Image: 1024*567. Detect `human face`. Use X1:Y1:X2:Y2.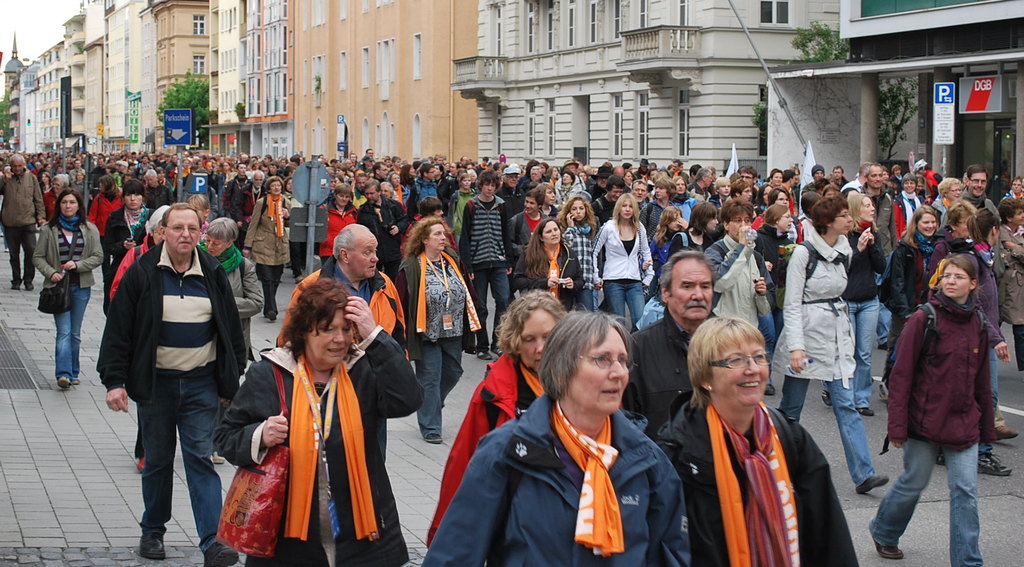
580:325:632:415.
